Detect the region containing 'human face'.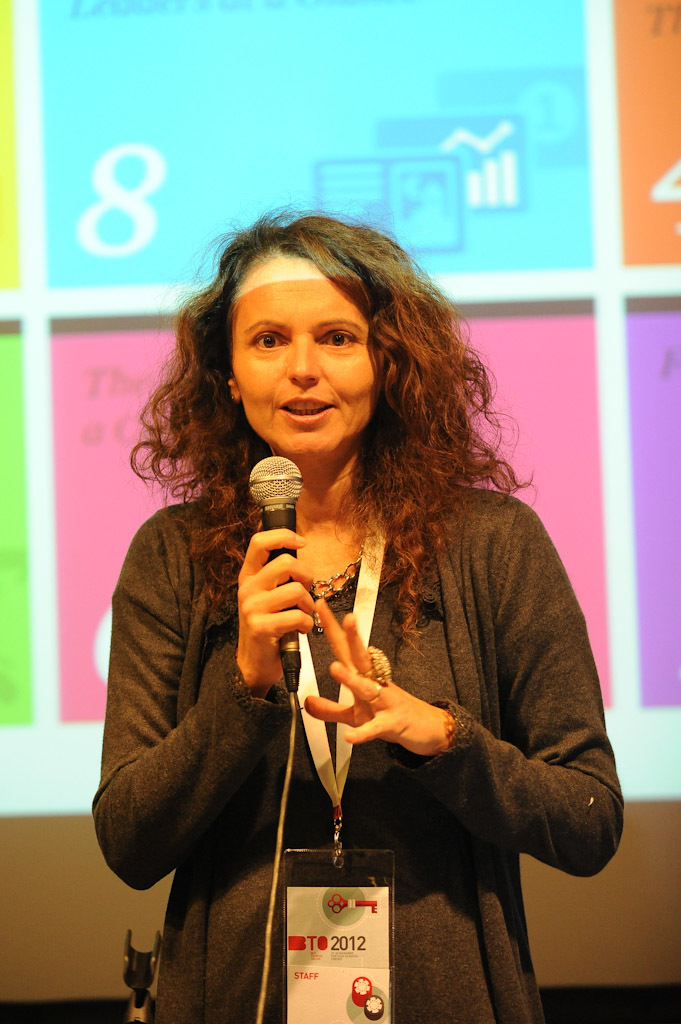
pyautogui.locateOnScreen(234, 253, 380, 452).
